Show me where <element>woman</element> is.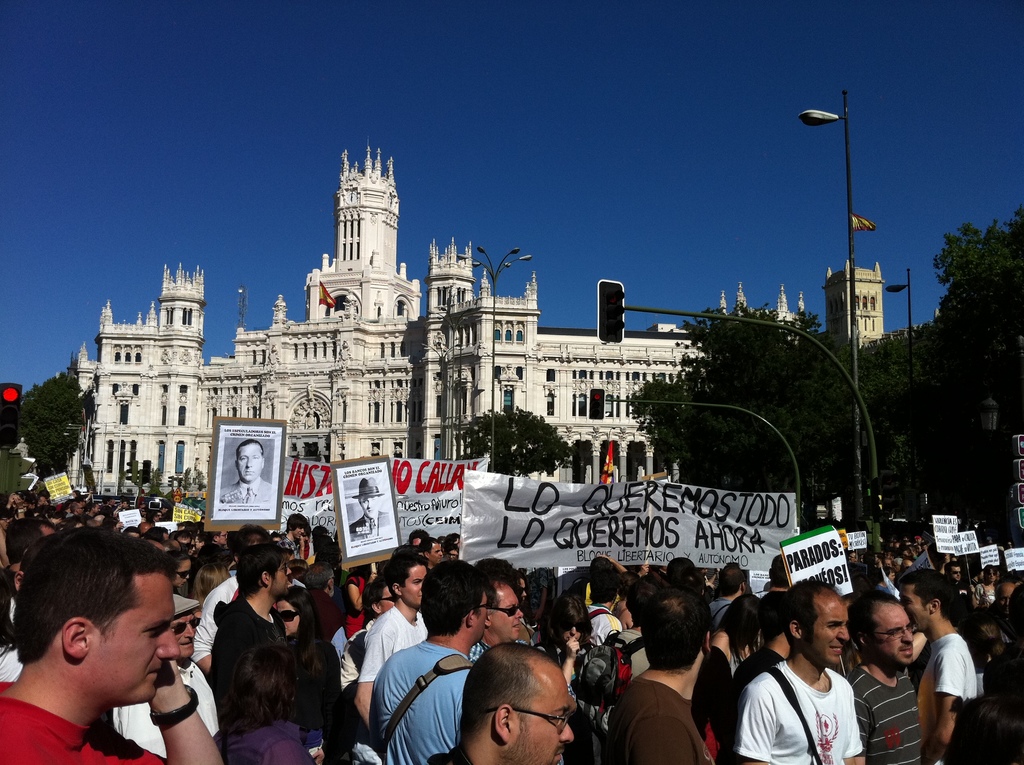
<element>woman</element> is at locate(194, 563, 229, 616).
